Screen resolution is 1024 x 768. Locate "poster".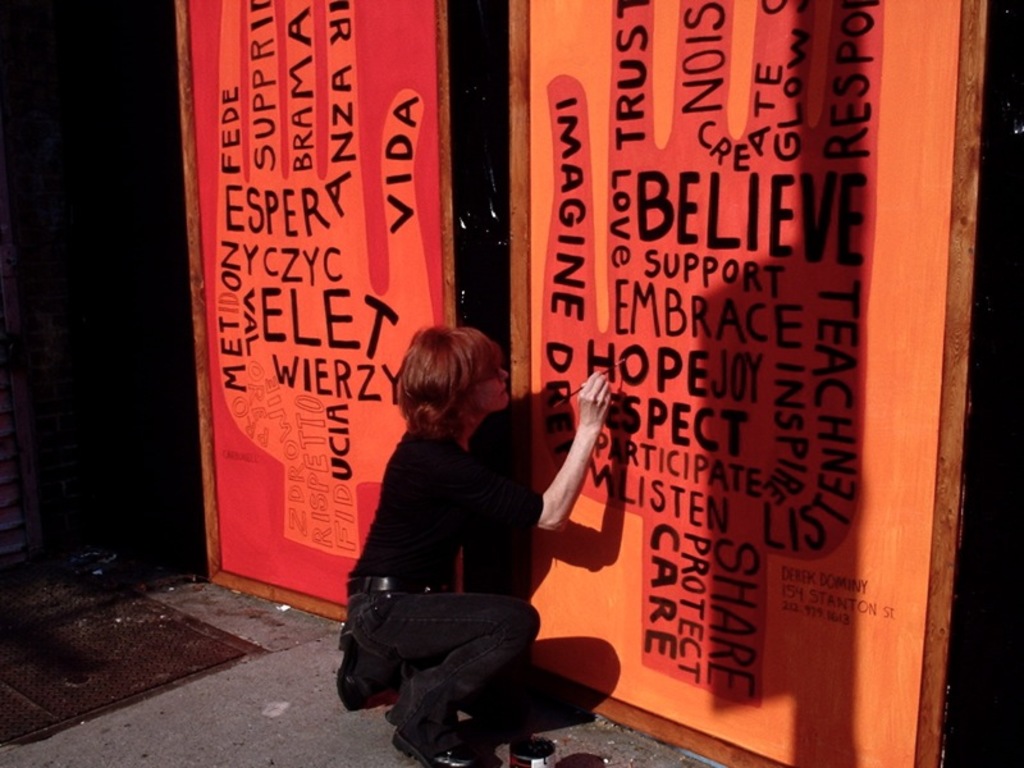
rect(525, 0, 961, 767).
